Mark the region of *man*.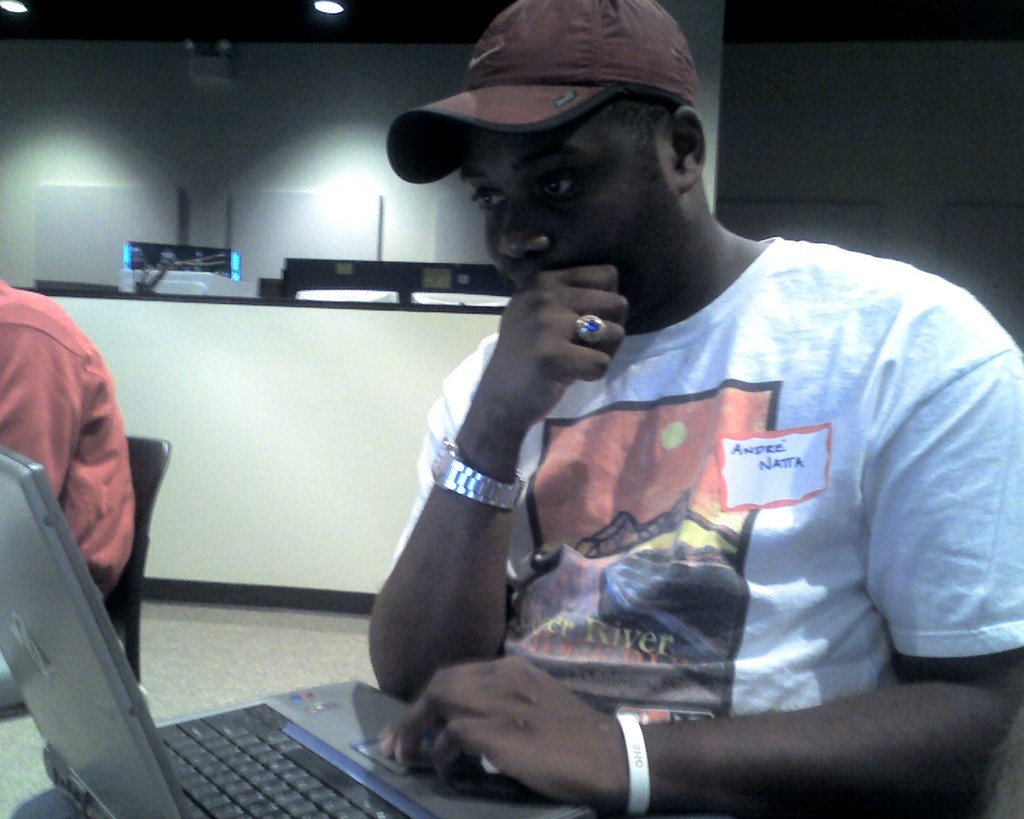
Region: [left=21, top=0, right=1023, bottom=818].
